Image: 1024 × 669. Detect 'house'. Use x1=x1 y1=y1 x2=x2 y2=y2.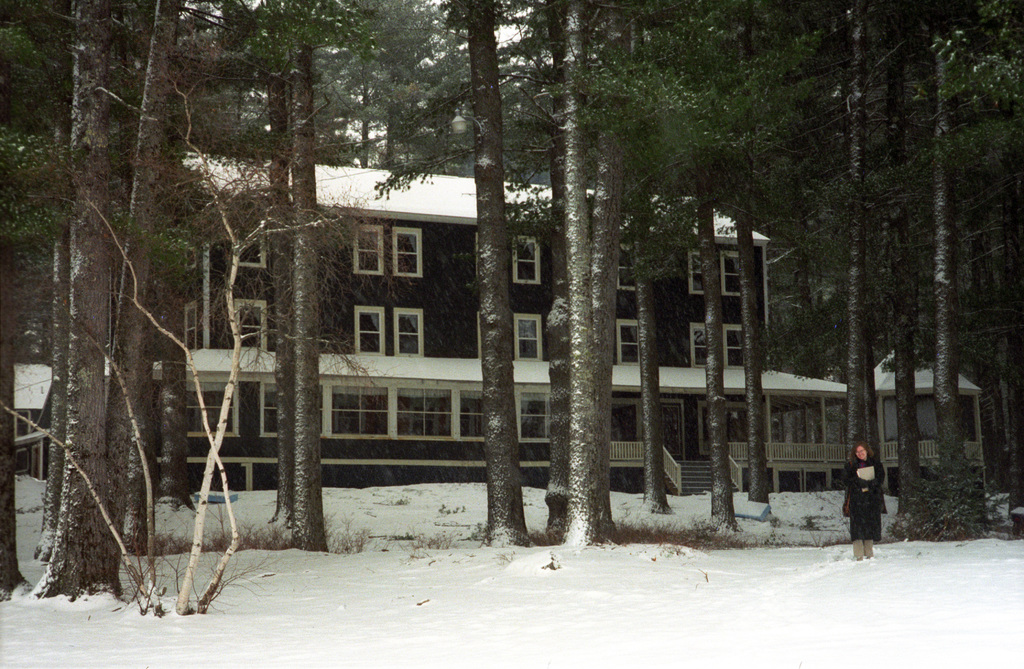
x1=10 y1=150 x2=857 y2=503.
